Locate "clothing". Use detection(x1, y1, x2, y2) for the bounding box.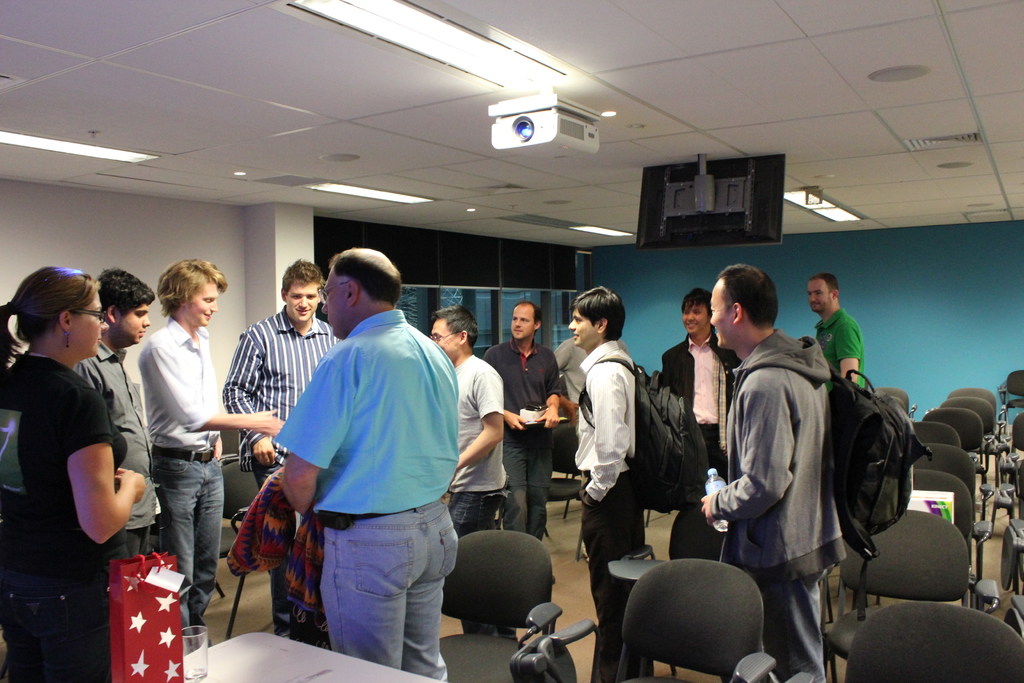
detection(271, 299, 464, 680).
